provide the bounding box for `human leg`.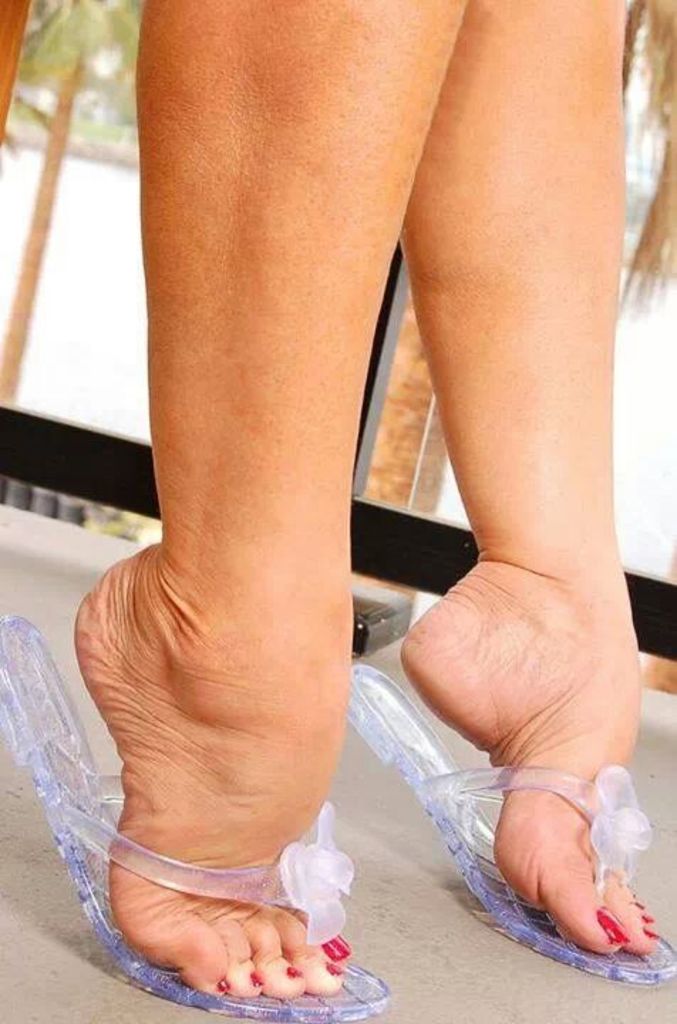
box=[398, 0, 661, 957].
